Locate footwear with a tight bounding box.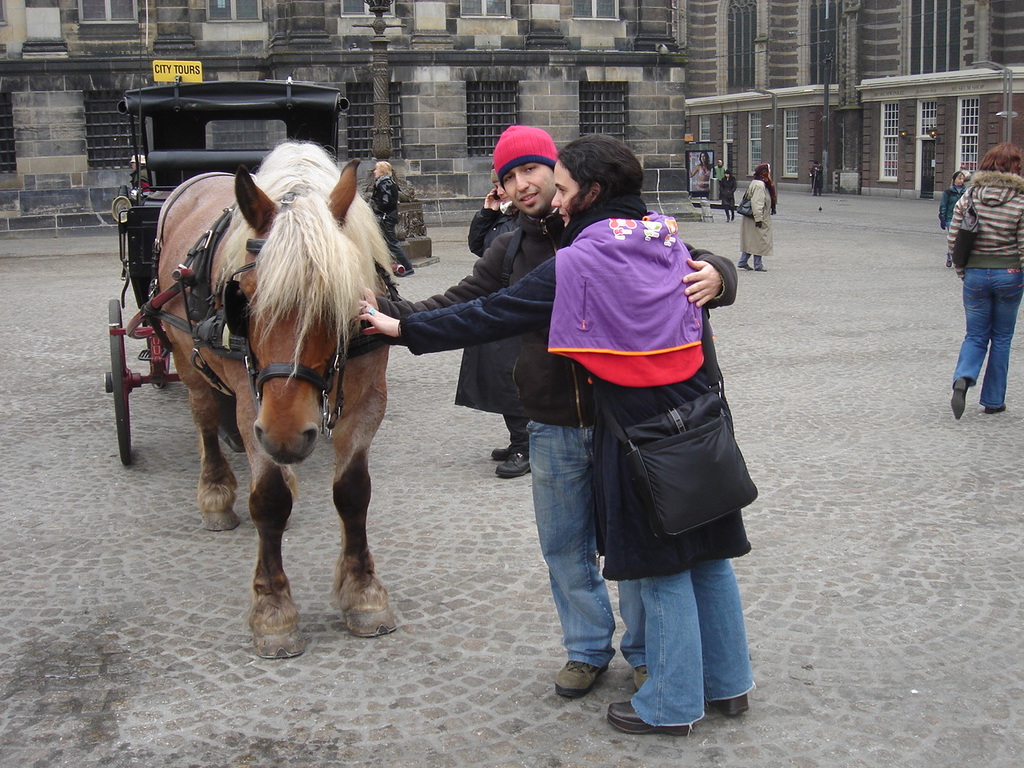
region(986, 403, 1006, 415).
